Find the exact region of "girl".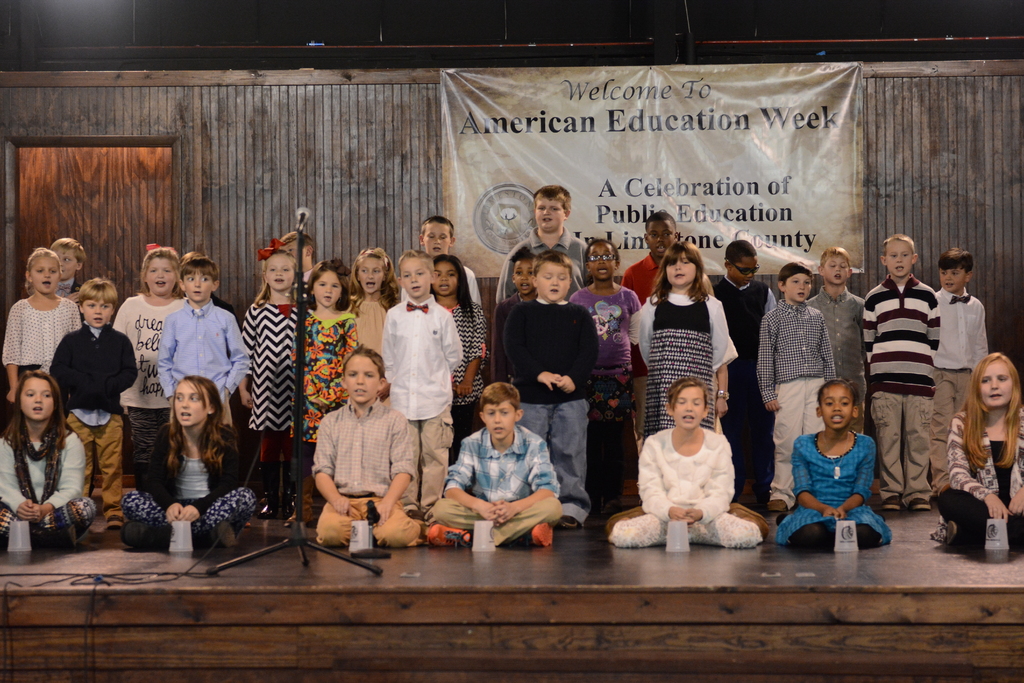
Exact region: <bbox>0, 368, 102, 548</bbox>.
